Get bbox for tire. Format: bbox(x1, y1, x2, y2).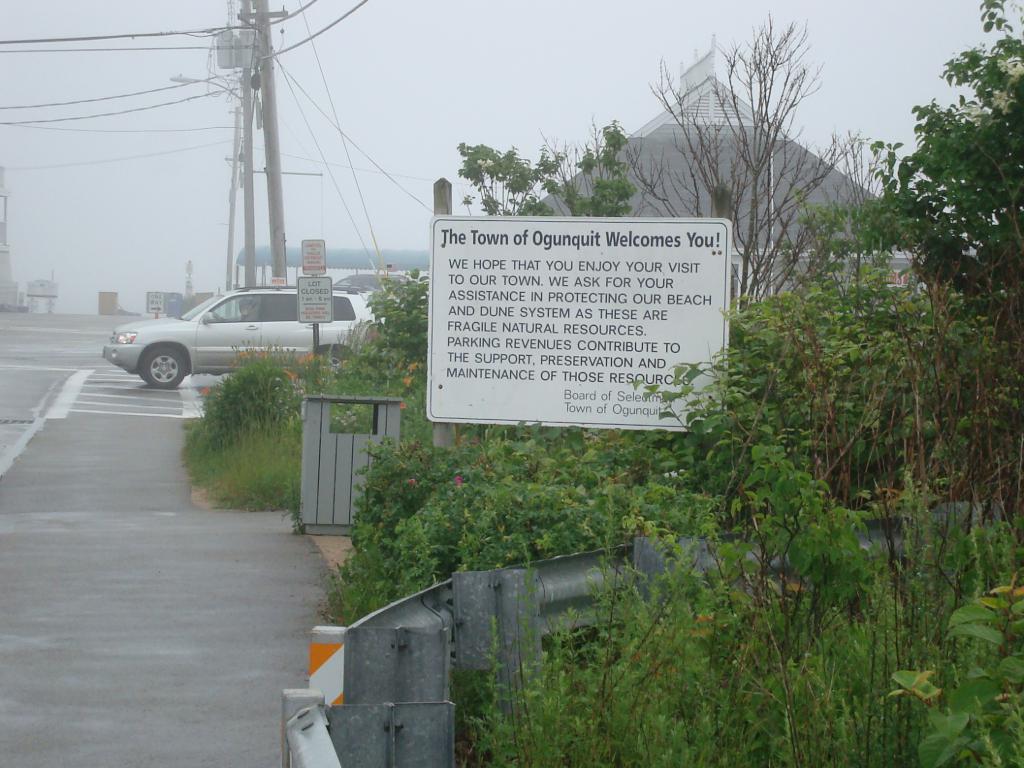
bbox(136, 340, 189, 387).
